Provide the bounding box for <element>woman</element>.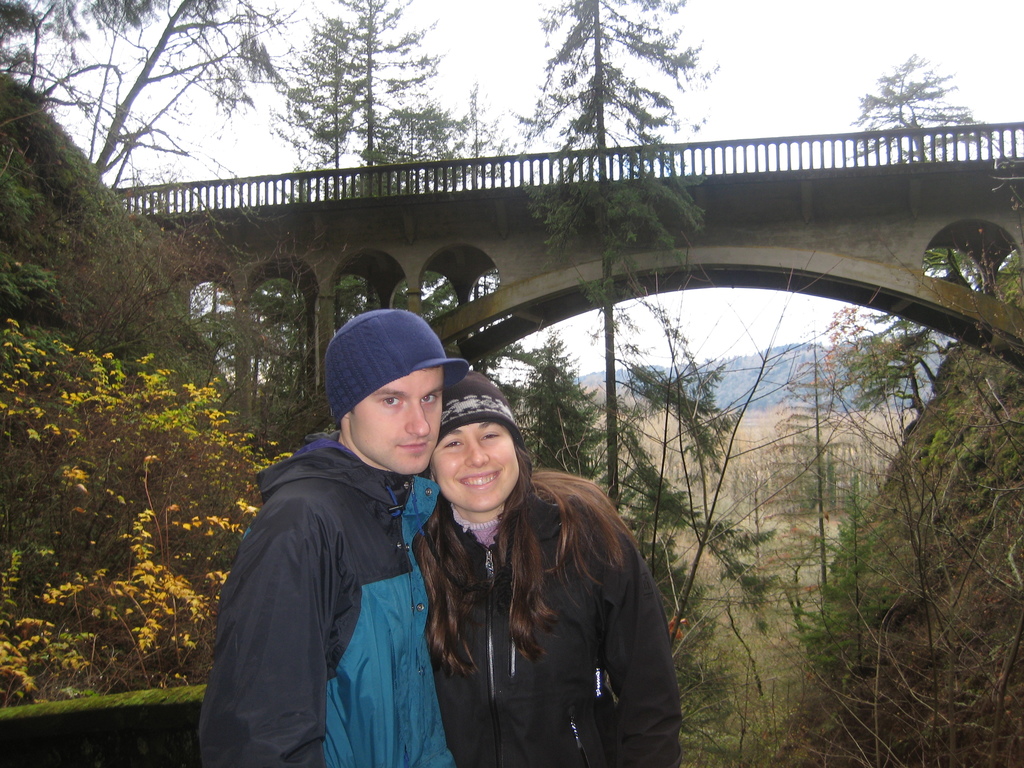
381 366 675 764.
